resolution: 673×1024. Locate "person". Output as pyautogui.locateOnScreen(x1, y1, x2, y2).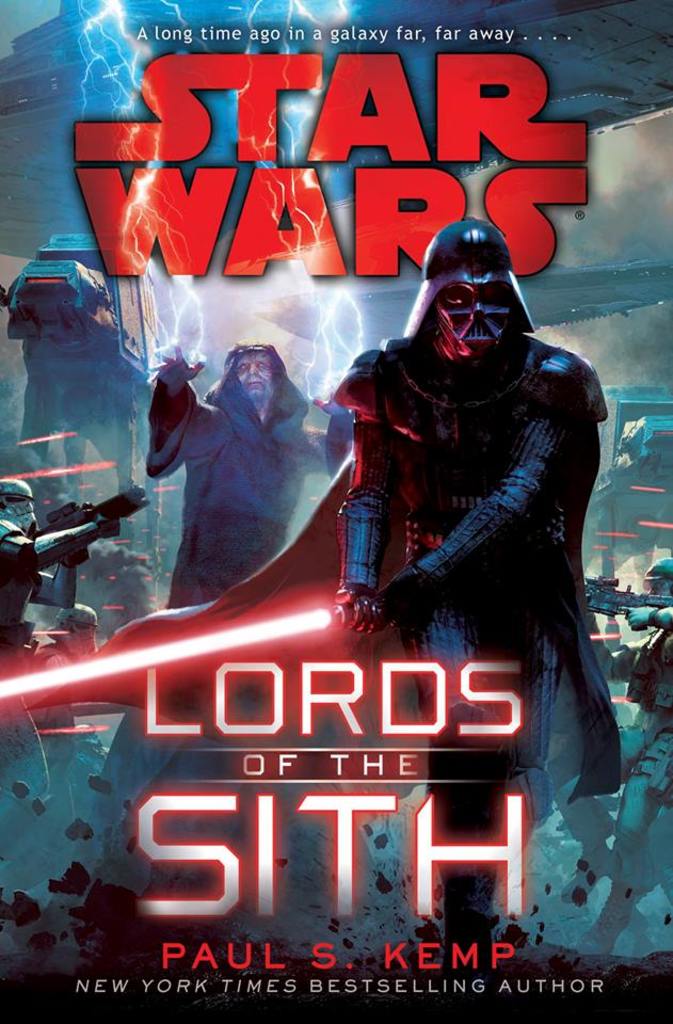
pyautogui.locateOnScreen(134, 309, 336, 631).
